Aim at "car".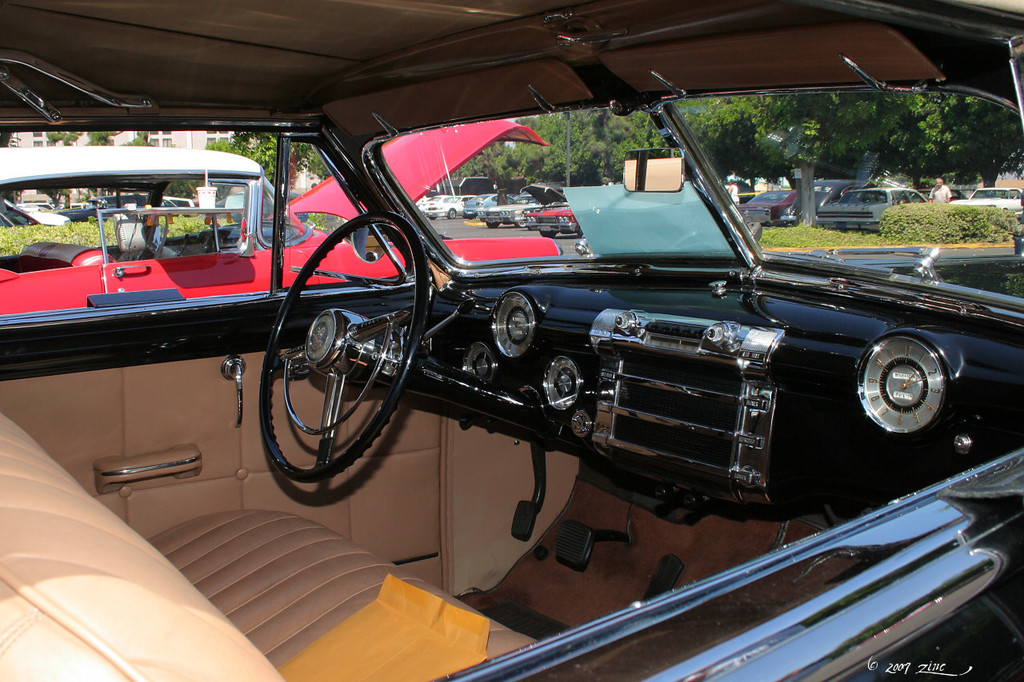
Aimed at select_region(739, 188, 798, 226).
